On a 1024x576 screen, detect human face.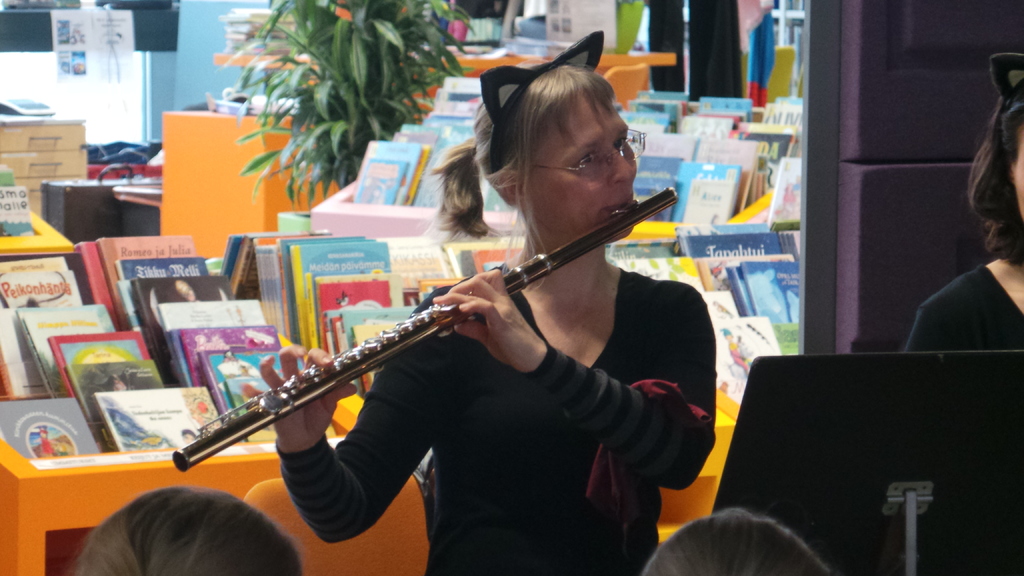
left=1011, top=105, right=1023, bottom=214.
